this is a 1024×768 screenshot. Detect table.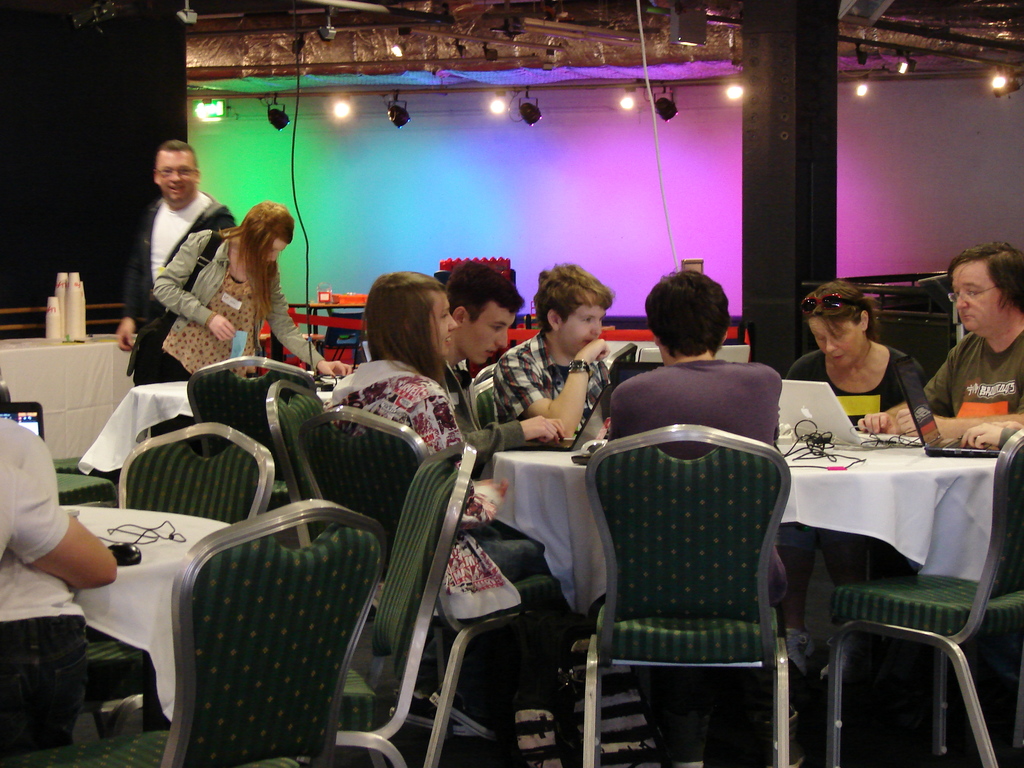
0 503 232 746.
